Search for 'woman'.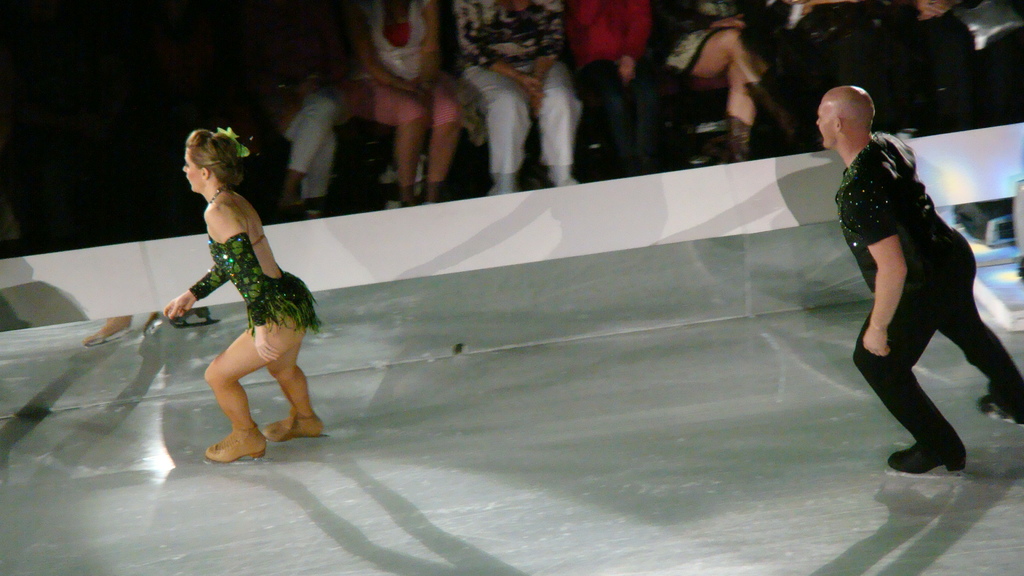
Found at 357, 0, 467, 210.
